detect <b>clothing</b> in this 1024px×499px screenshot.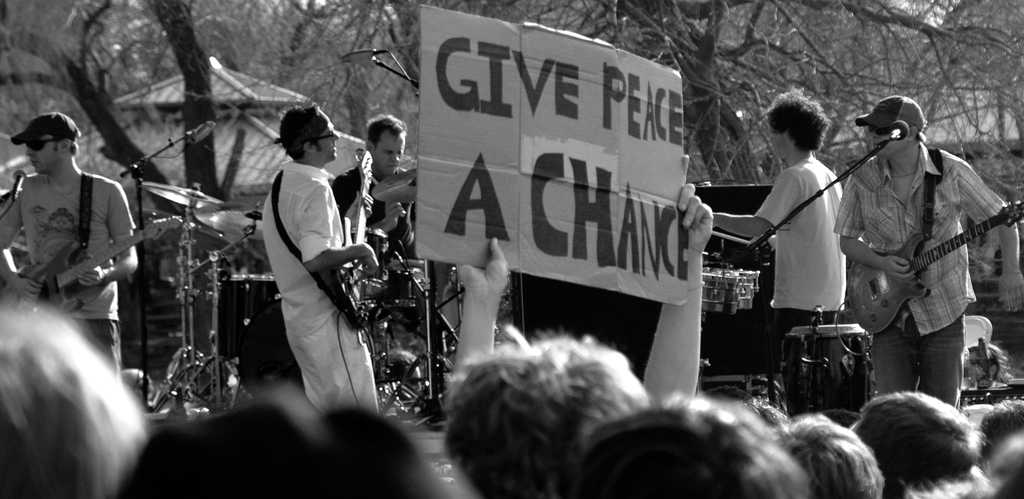
Detection: (263,164,373,413).
